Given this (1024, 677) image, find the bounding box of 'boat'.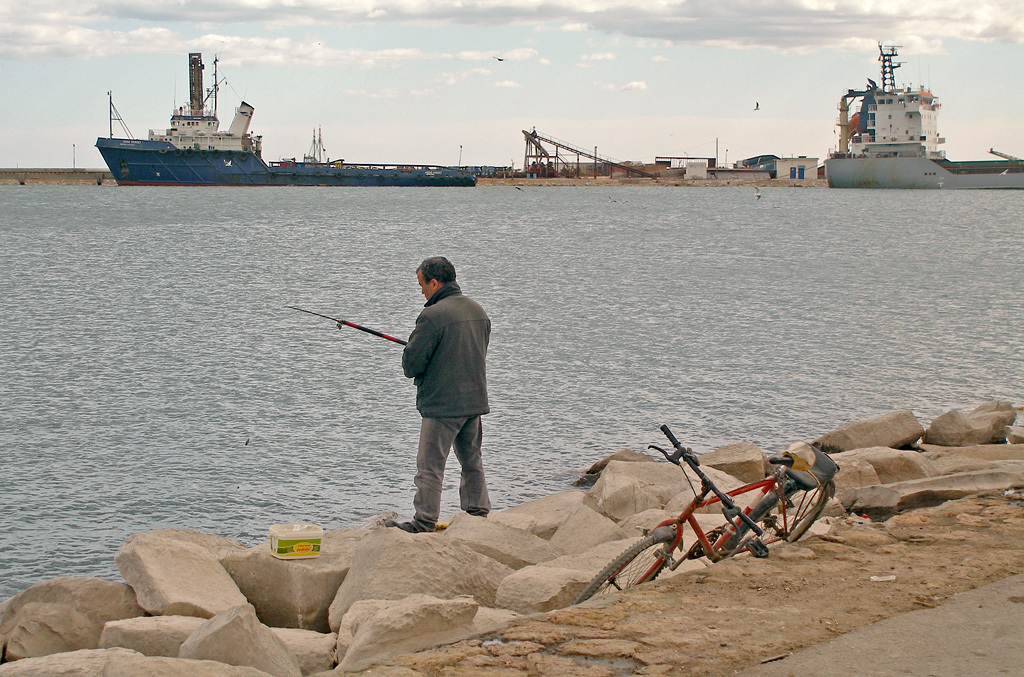
select_region(83, 52, 534, 190).
